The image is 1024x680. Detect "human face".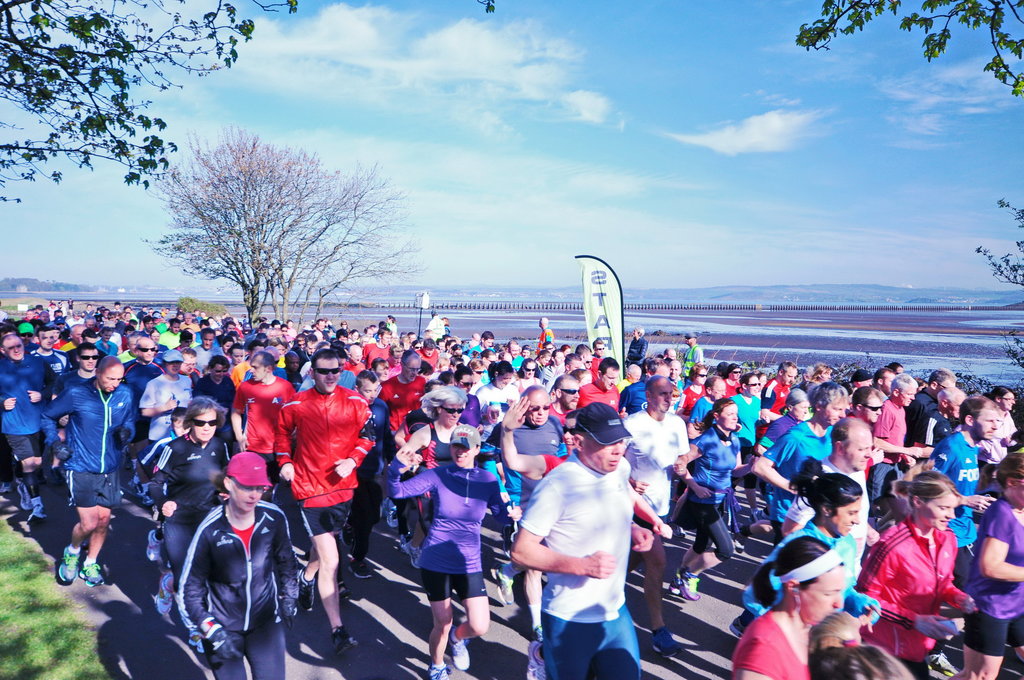
Detection: box(798, 568, 847, 629).
